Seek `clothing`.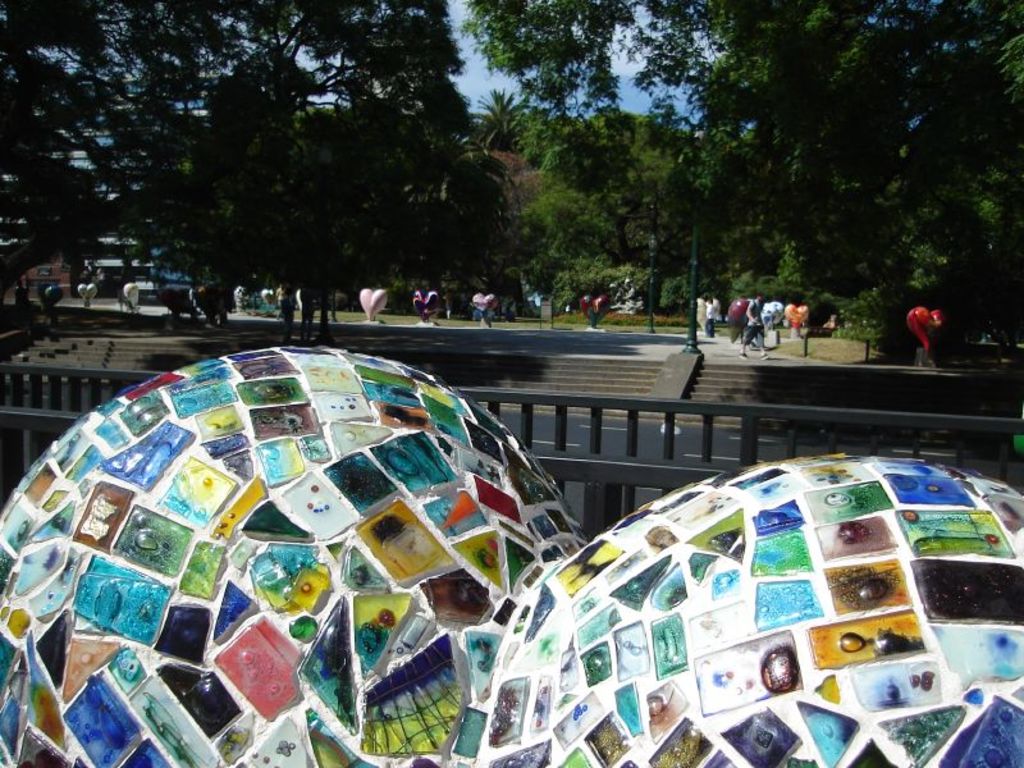
x1=701, y1=301, x2=717, y2=334.
